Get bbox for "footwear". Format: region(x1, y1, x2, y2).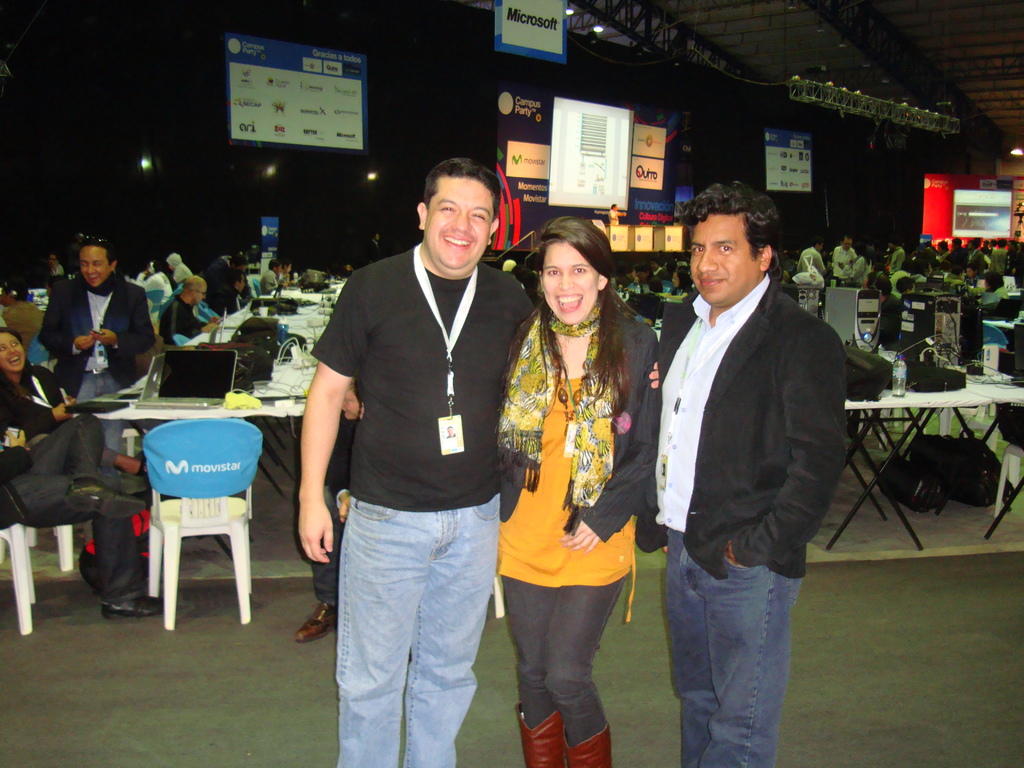
region(559, 723, 616, 767).
